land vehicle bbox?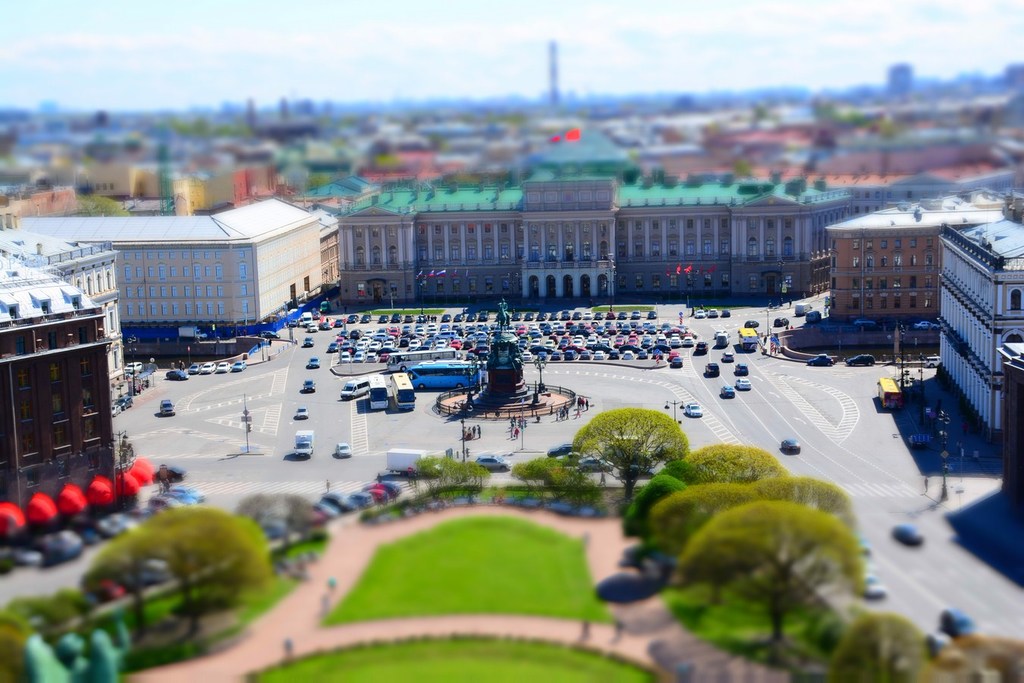
l=734, t=365, r=745, b=373
